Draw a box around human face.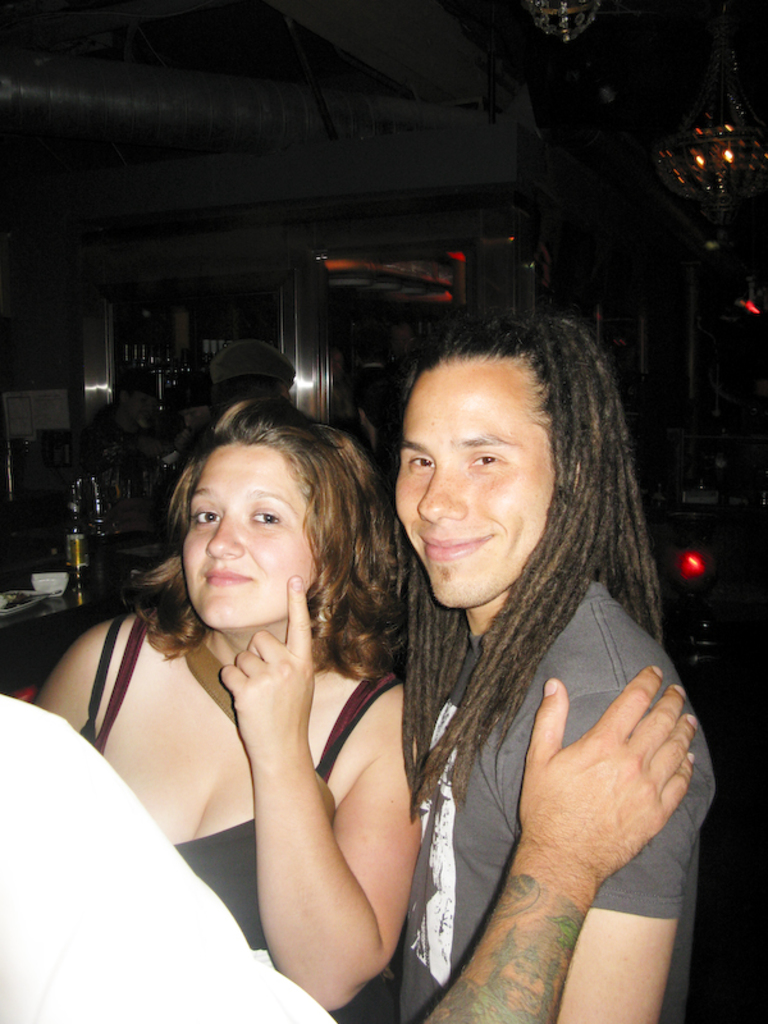
bbox=[184, 442, 310, 621].
